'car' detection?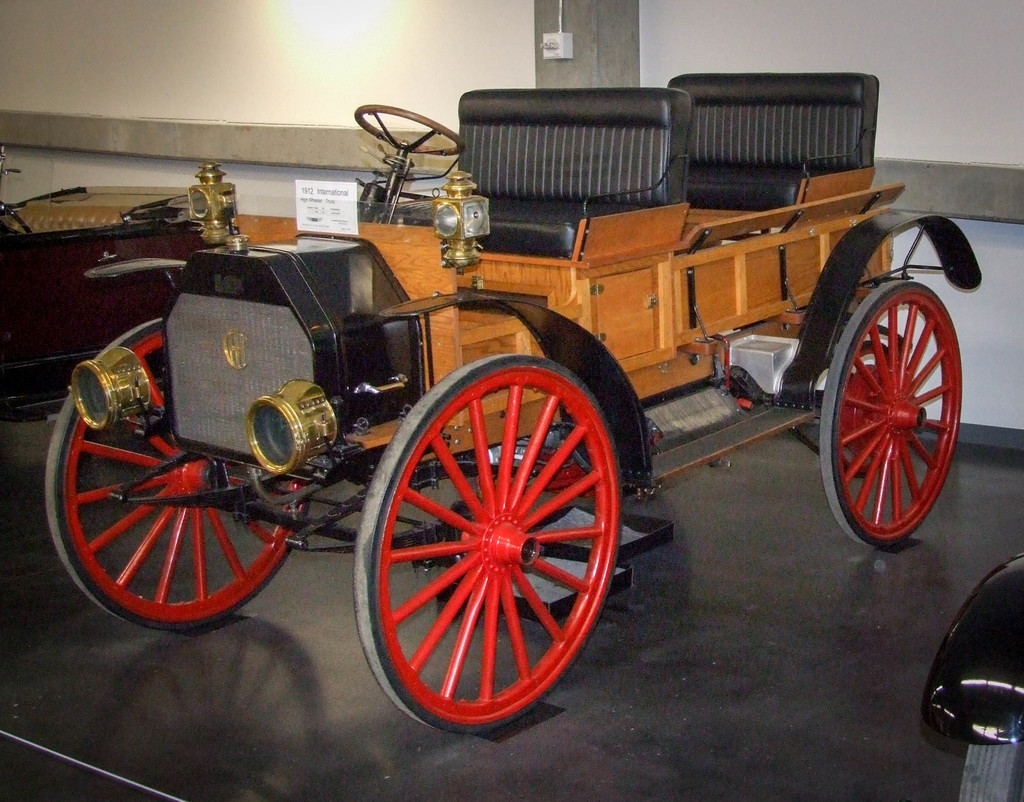
{"x1": 925, "y1": 538, "x2": 1023, "y2": 798}
